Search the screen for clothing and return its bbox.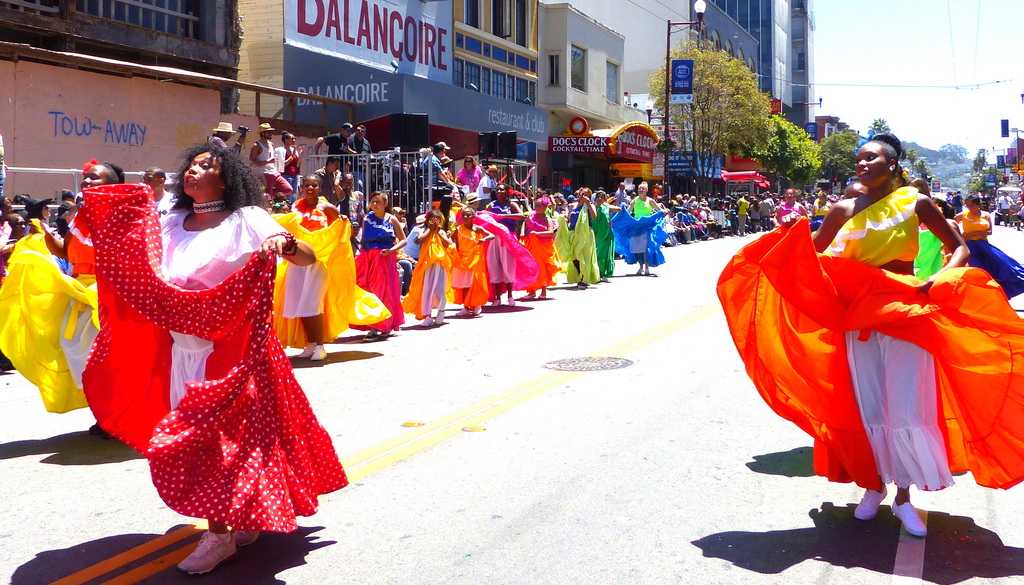
Found: (x1=453, y1=227, x2=488, y2=315).
